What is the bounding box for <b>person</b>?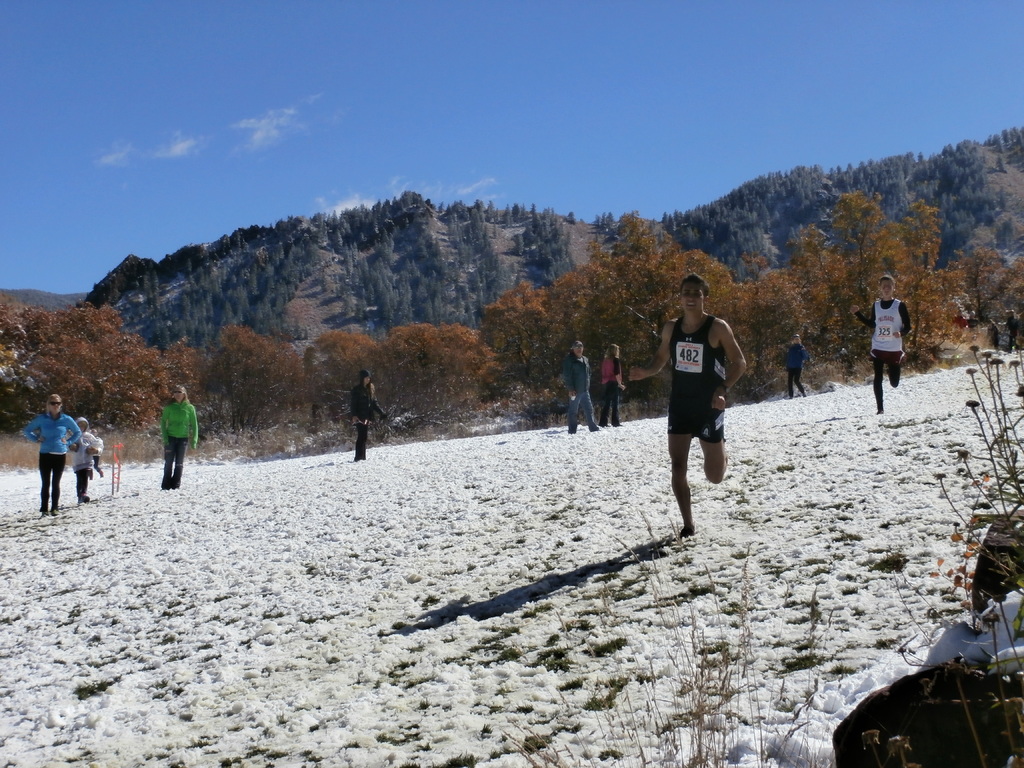
x1=157 y1=381 x2=200 y2=490.
